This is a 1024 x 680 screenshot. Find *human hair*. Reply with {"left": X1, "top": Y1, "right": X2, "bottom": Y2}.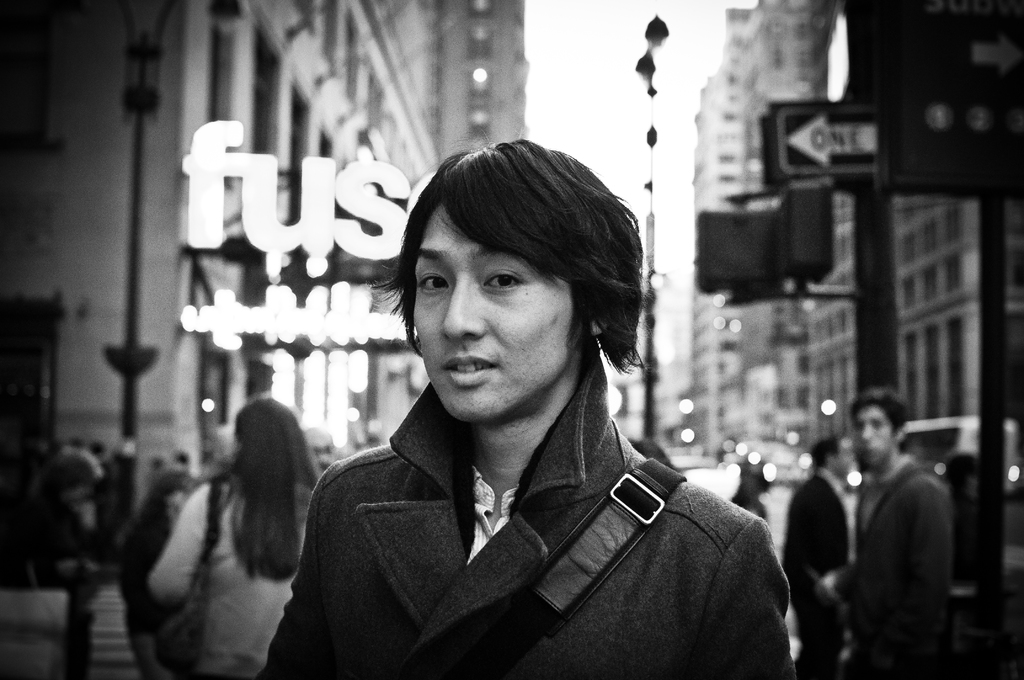
{"left": 852, "top": 386, "right": 905, "bottom": 437}.
